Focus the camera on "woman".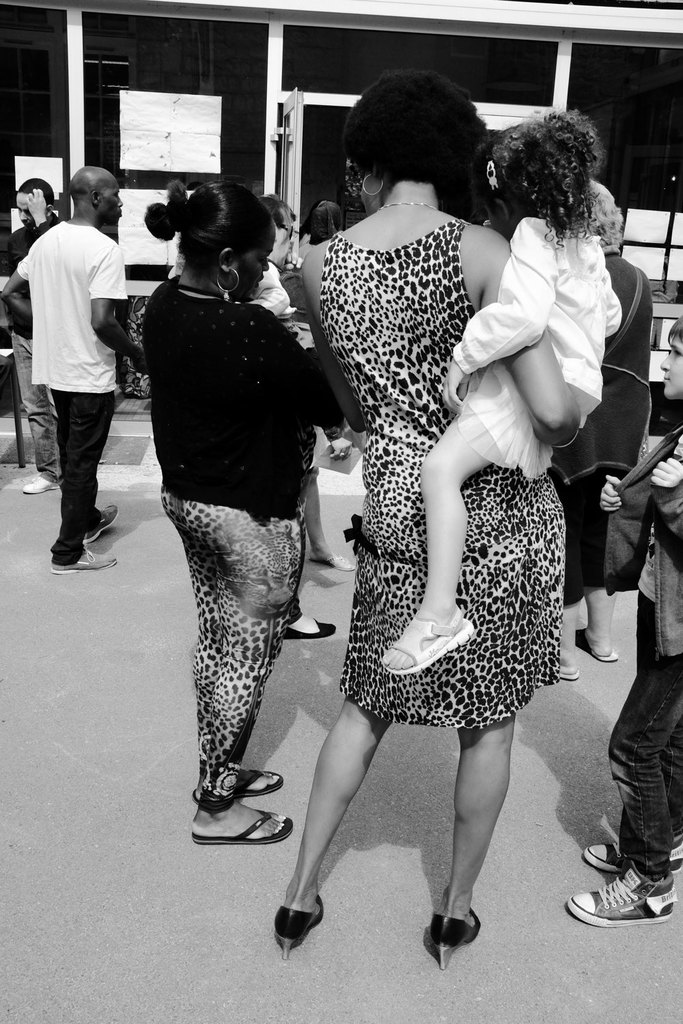
Focus region: <box>136,182,344,855</box>.
